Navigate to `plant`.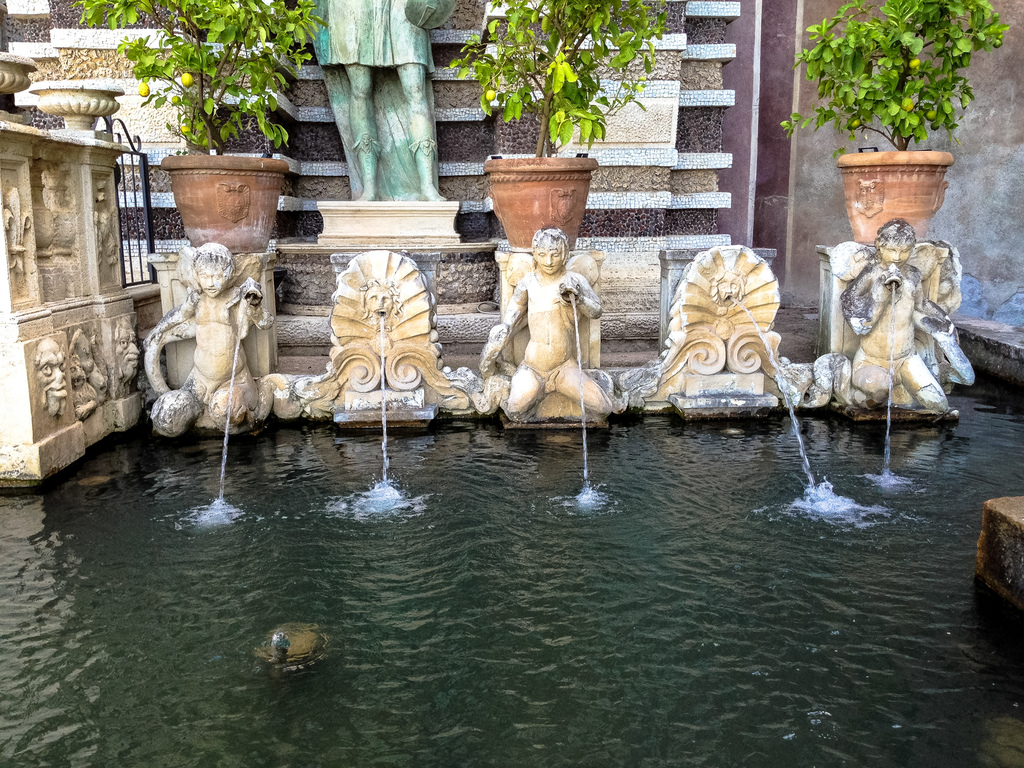
Navigation target: [x1=440, y1=17, x2=679, y2=149].
